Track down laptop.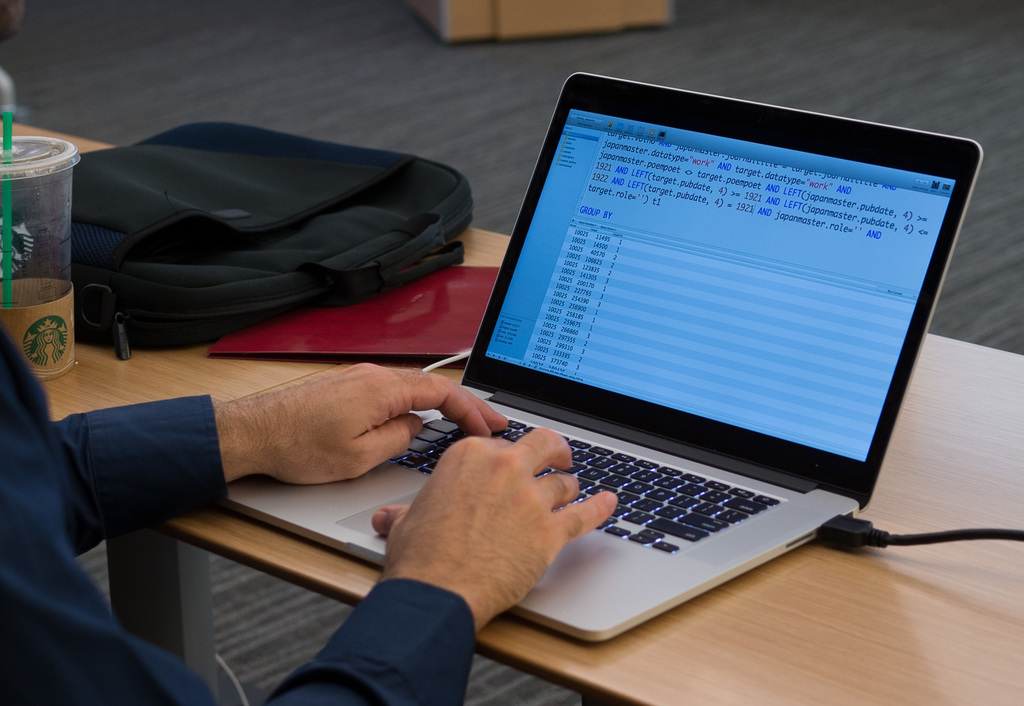
Tracked to bbox=[261, 77, 903, 671].
